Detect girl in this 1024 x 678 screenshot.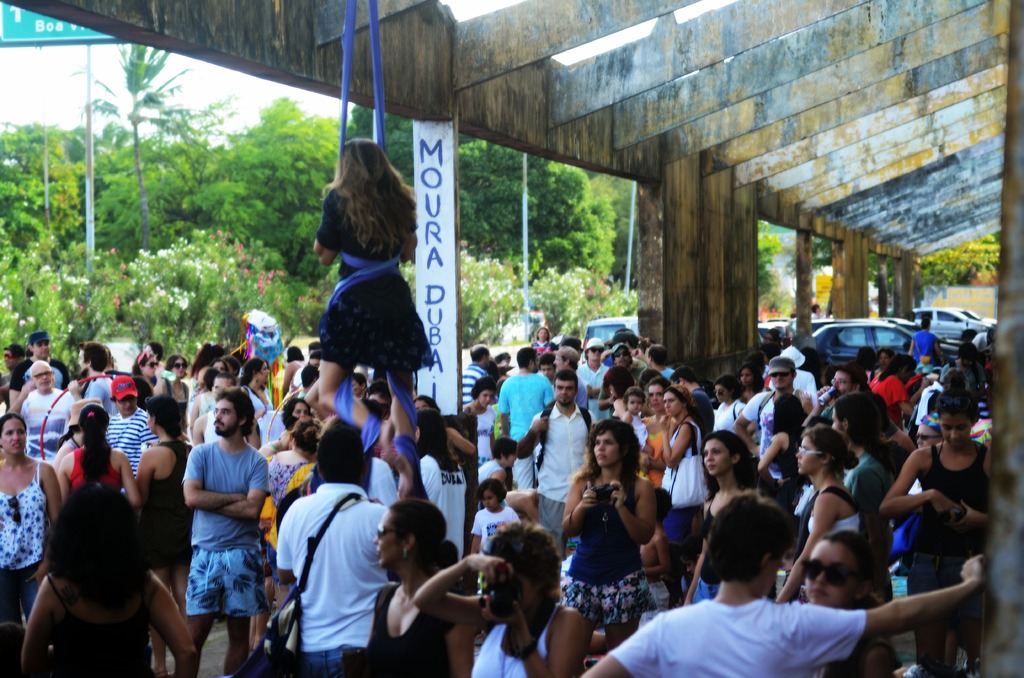
Detection: [left=130, top=349, right=168, bottom=392].
